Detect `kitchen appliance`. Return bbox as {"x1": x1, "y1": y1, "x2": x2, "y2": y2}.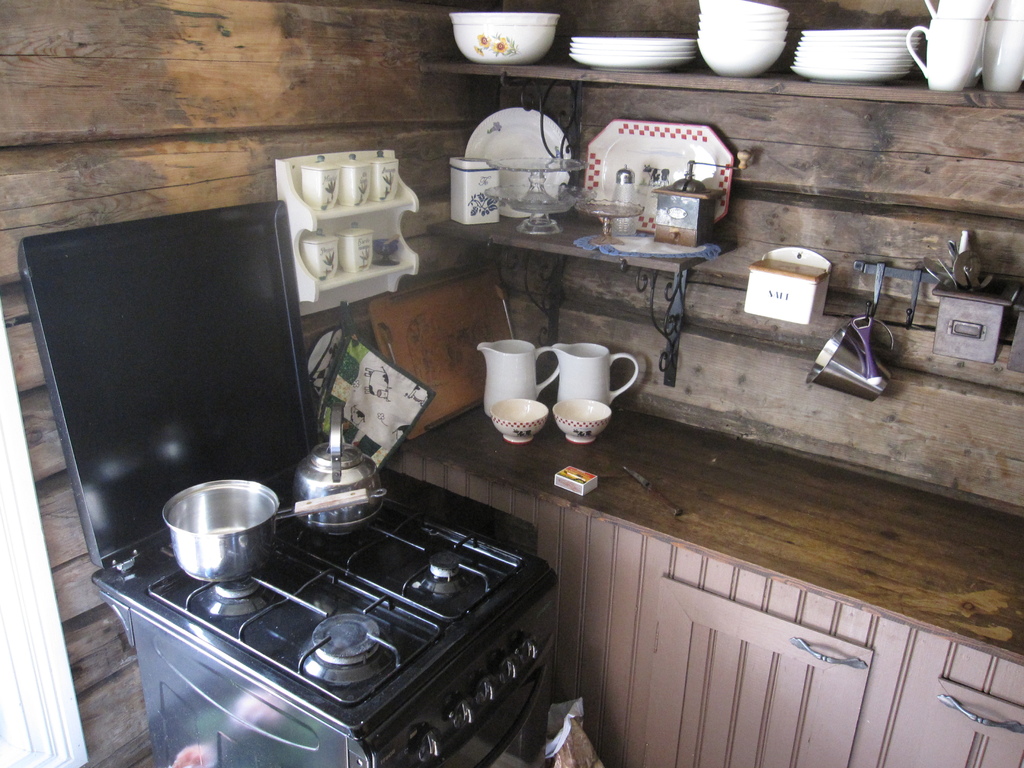
{"x1": 808, "y1": 322, "x2": 896, "y2": 397}.
